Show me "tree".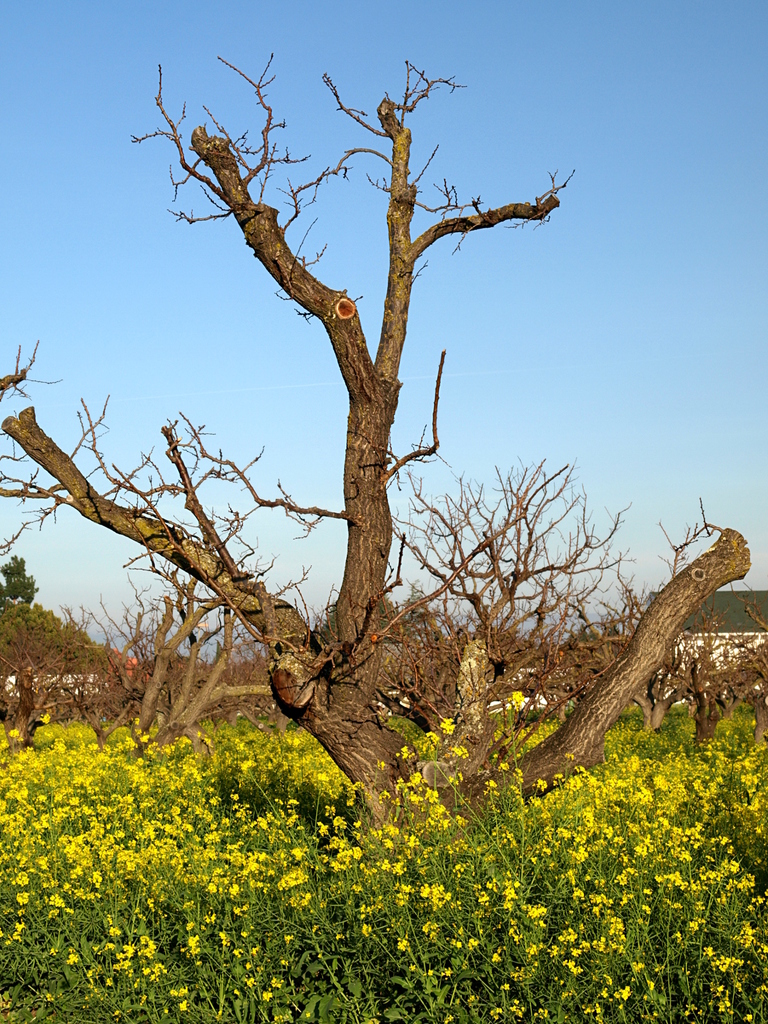
"tree" is here: bbox(115, 570, 274, 739).
